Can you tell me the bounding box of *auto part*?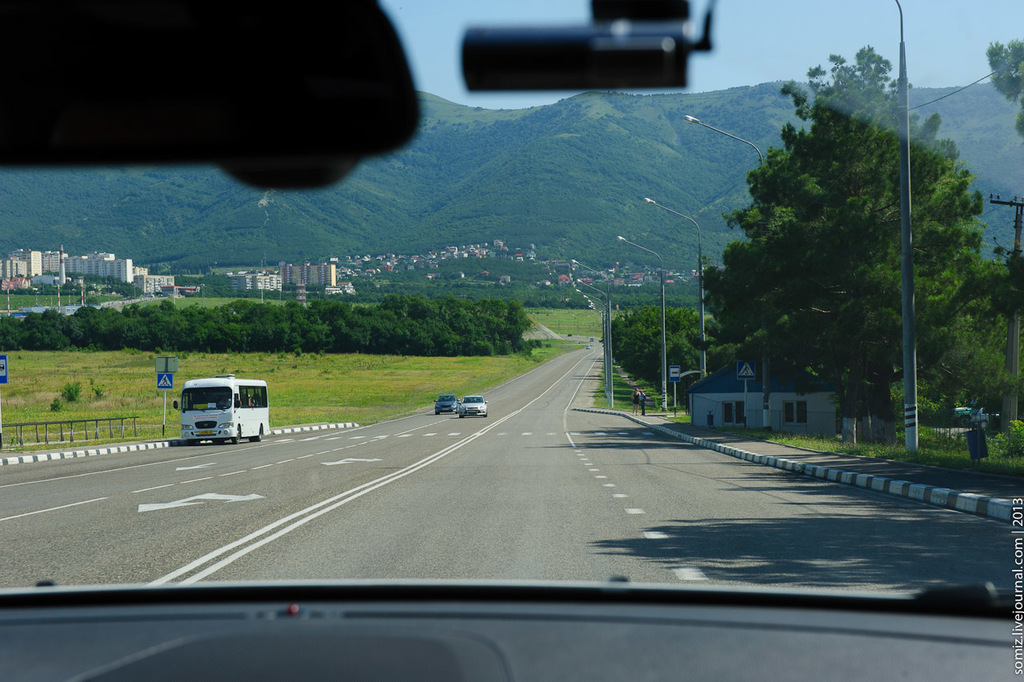
rect(0, 0, 421, 190).
